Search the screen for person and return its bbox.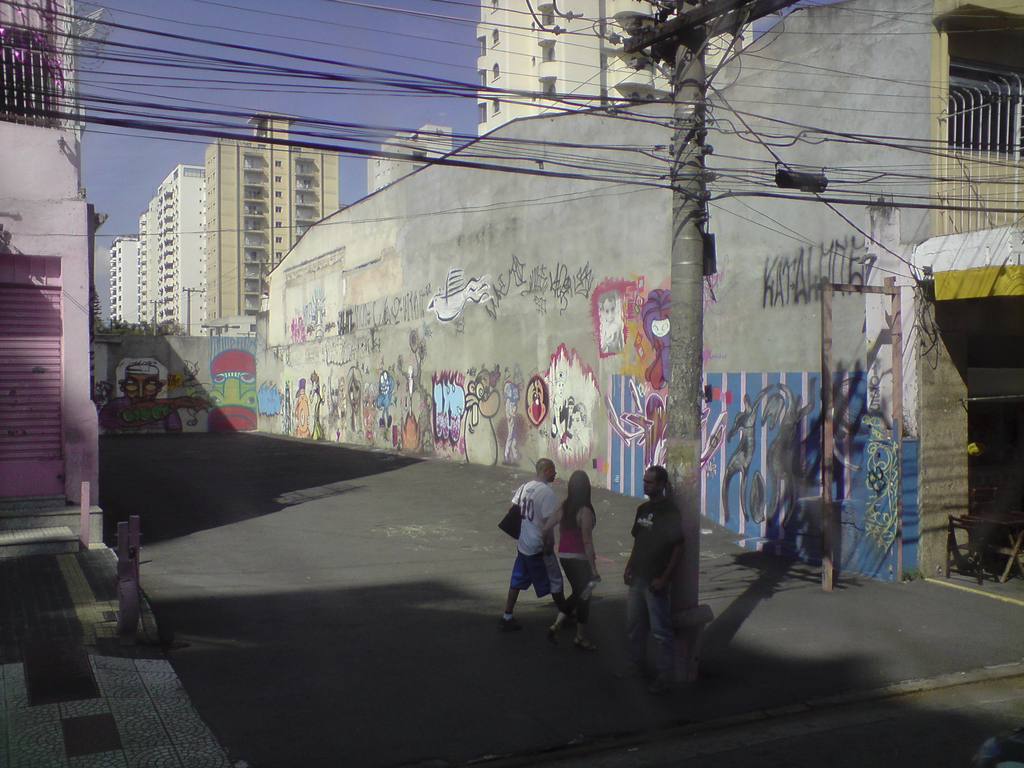
Found: [x1=619, y1=472, x2=669, y2=684].
